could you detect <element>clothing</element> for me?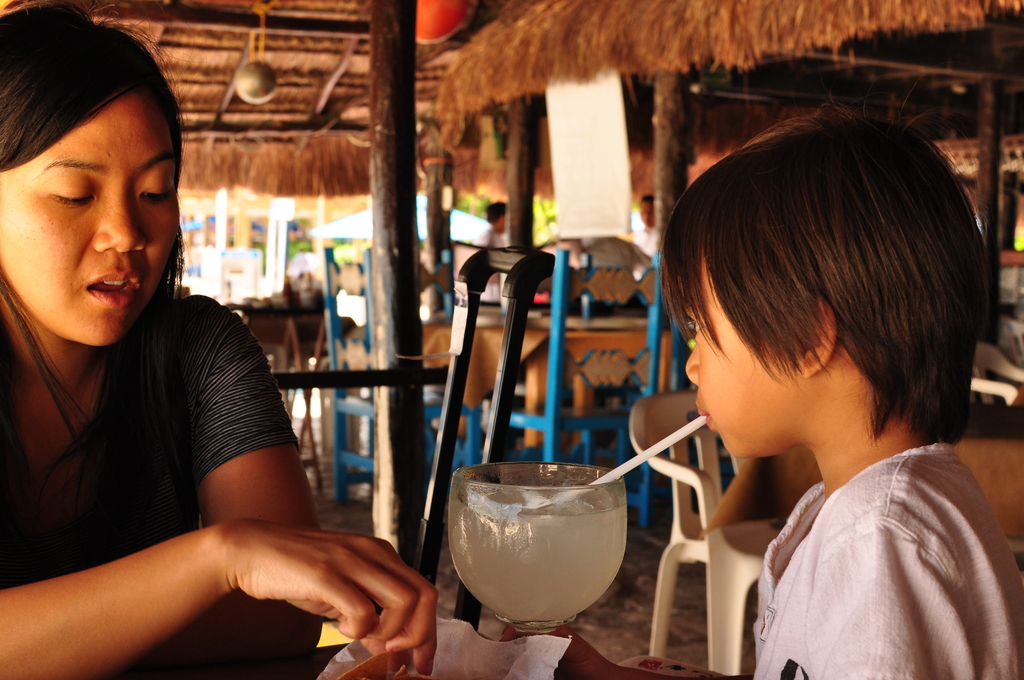
Detection result: bbox=[710, 391, 1021, 668].
